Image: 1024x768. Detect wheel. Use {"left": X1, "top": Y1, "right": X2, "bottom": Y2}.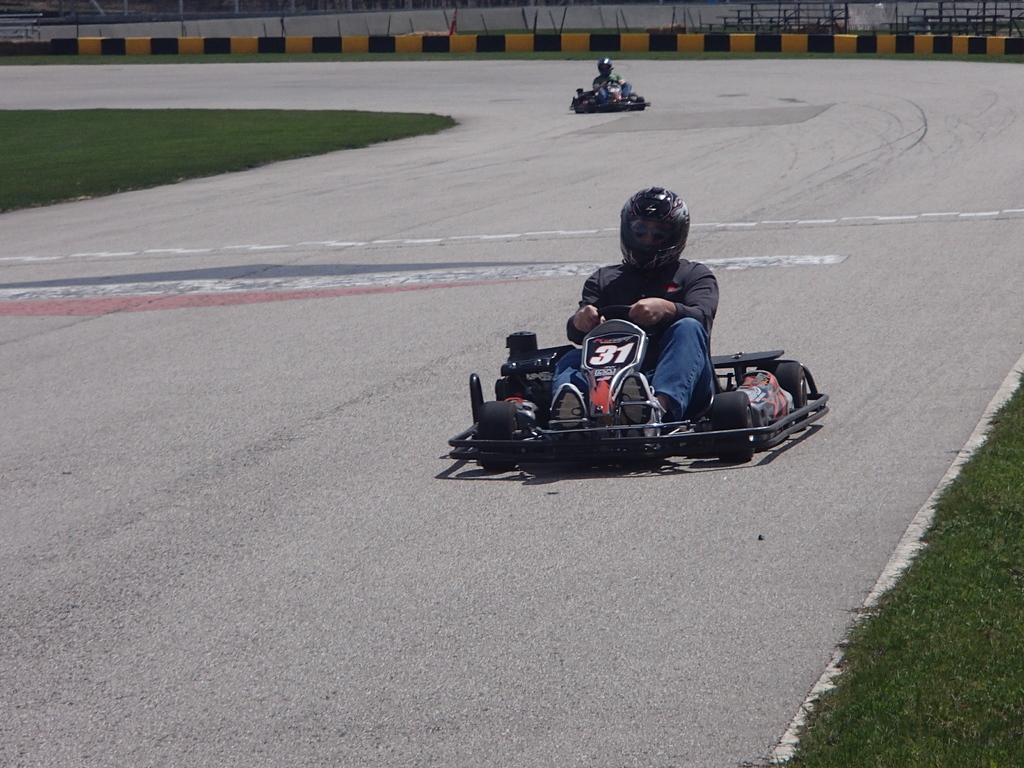
{"left": 590, "top": 99, "right": 598, "bottom": 111}.
